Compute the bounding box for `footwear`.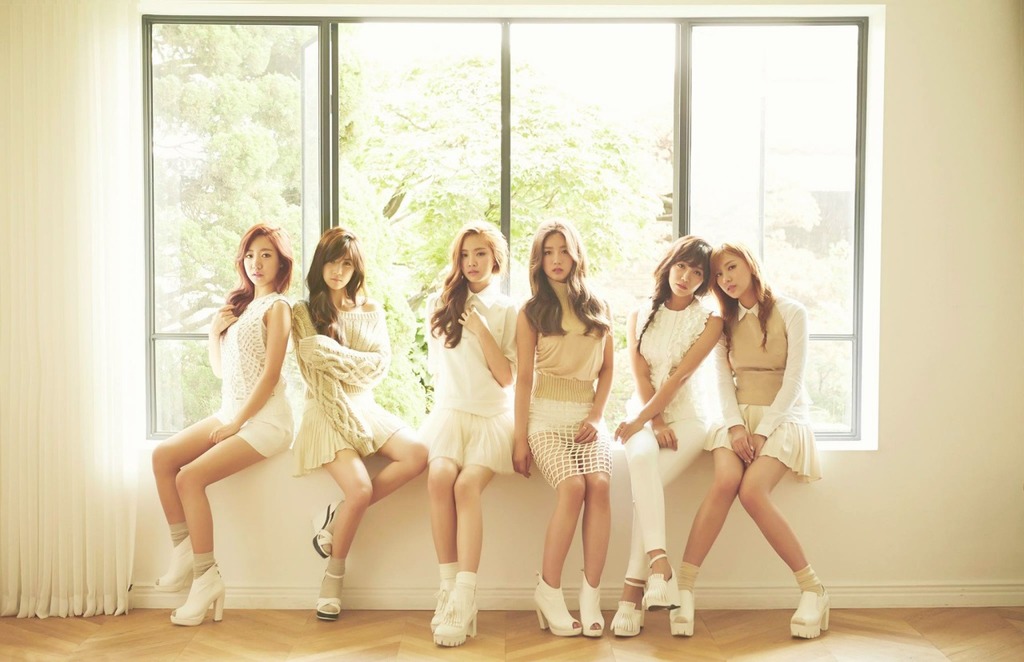
526, 573, 586, 637.
